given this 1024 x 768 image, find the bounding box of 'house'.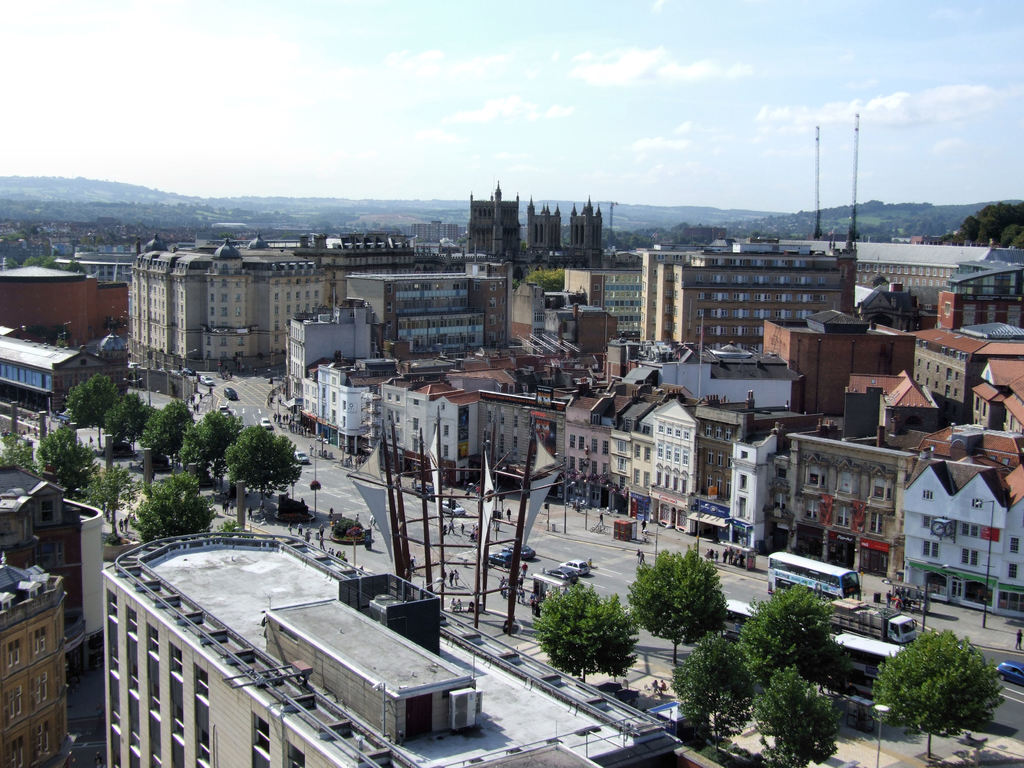
[x1=291, y1=311, x2=358, y2=401].
